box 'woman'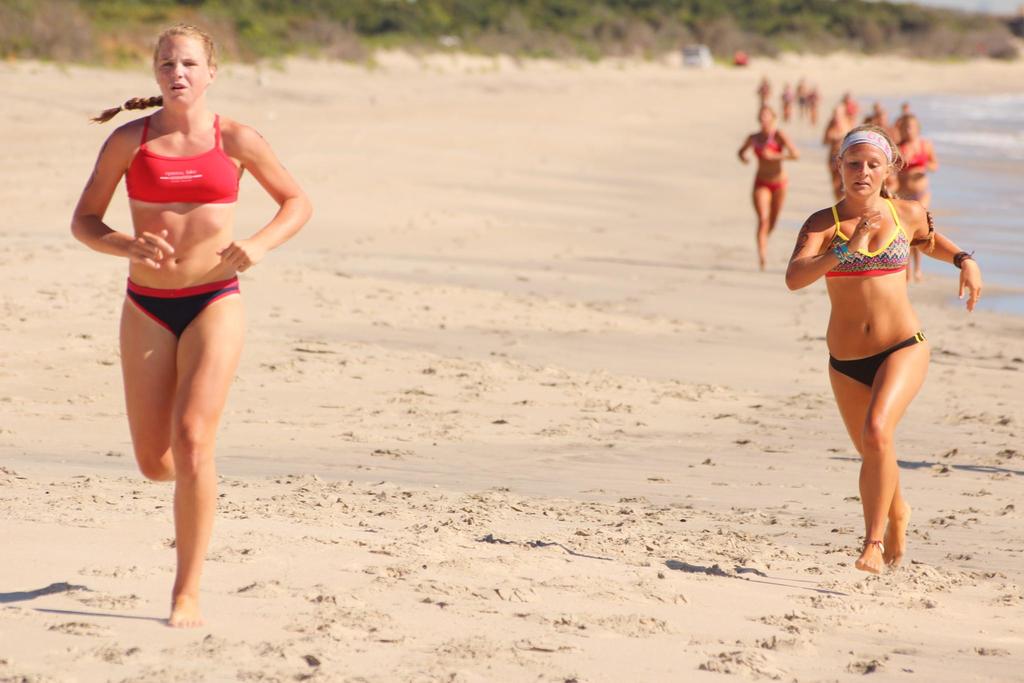
<region>817, 103, 860, 214</region>
